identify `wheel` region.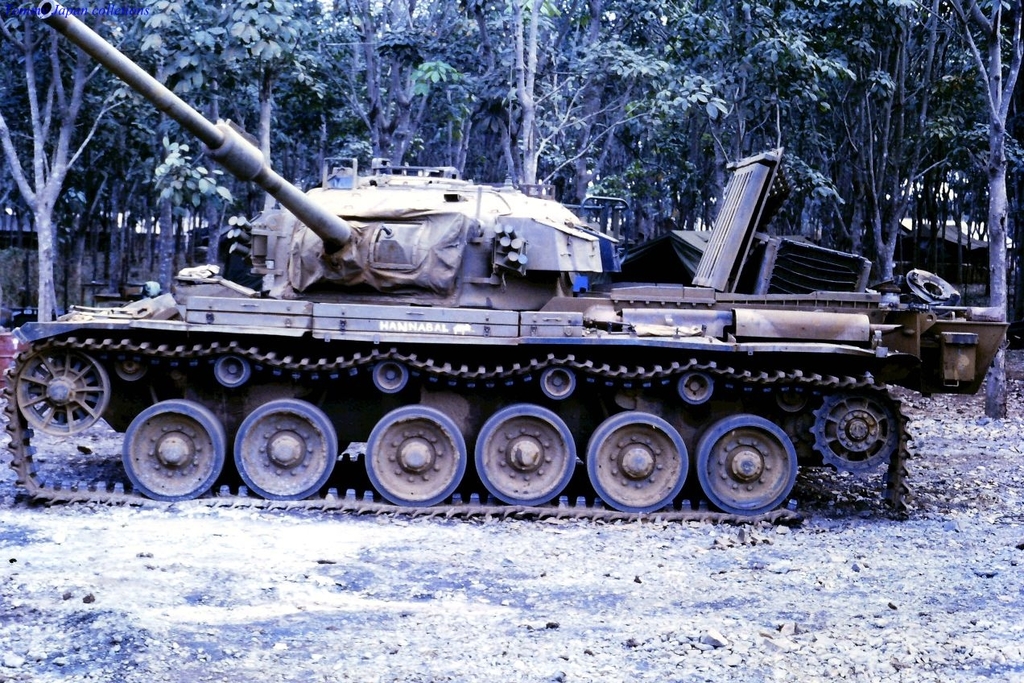
Region: bbox(122, 399, 221, 501).
